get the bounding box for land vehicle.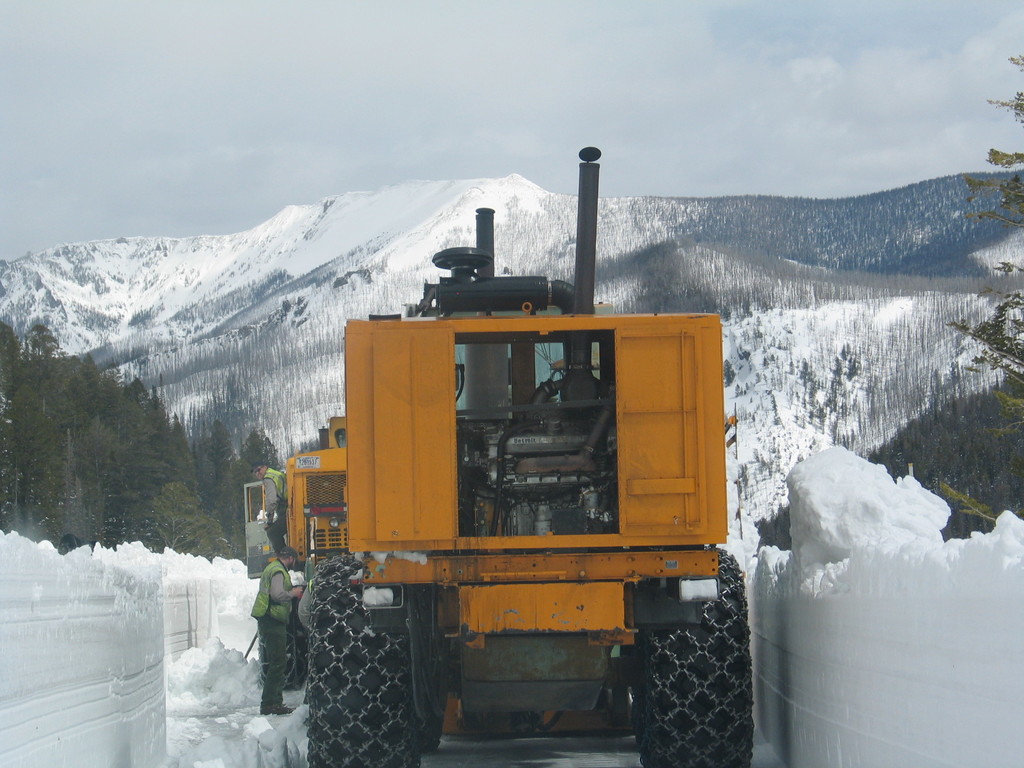
rect(242, 414, 350, 587).
